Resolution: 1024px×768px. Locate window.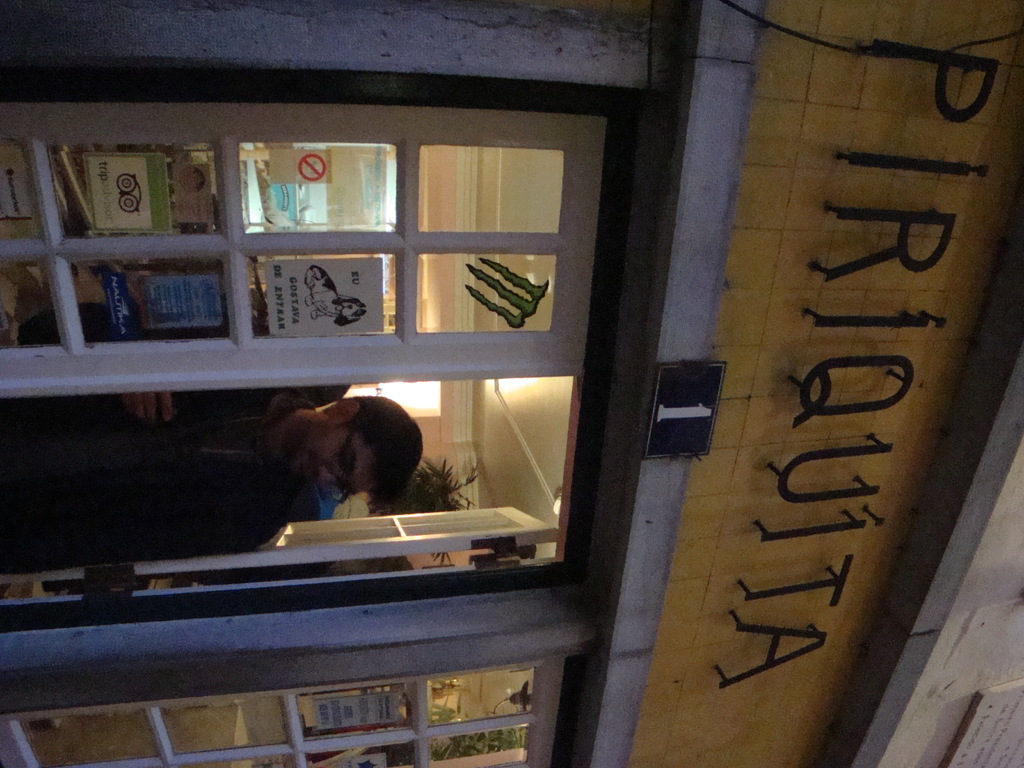
x1=0 y1=652 x2=572 y2=767.
